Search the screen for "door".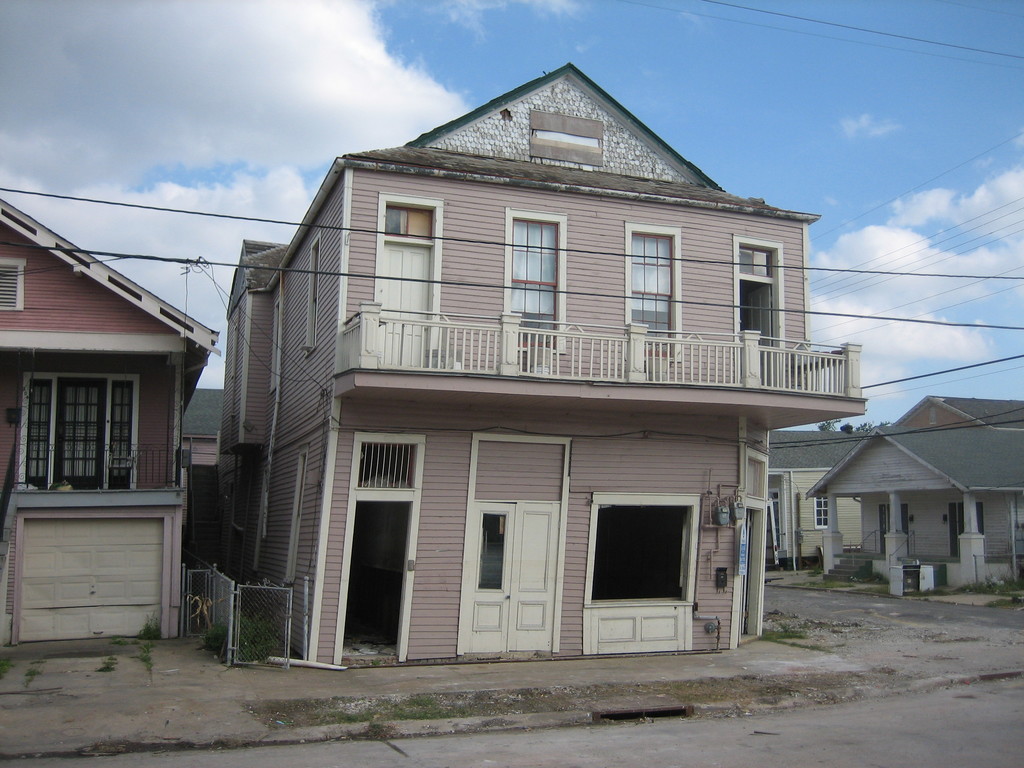
Found at [746,285,772,384].
